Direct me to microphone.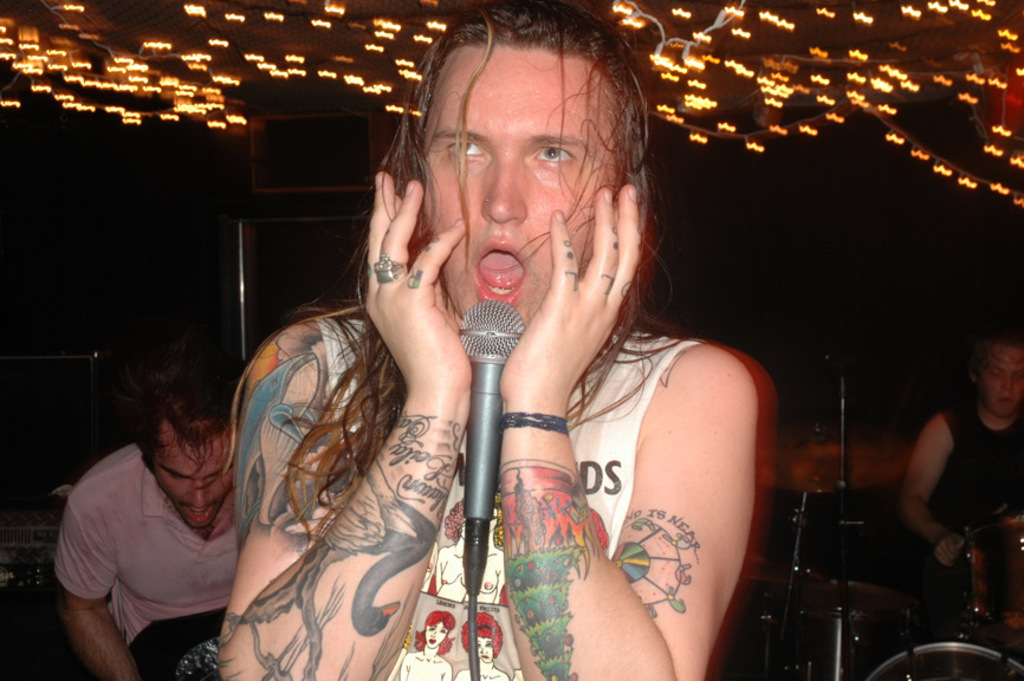
Direction: l=439, t=266, r=531, b=578.
